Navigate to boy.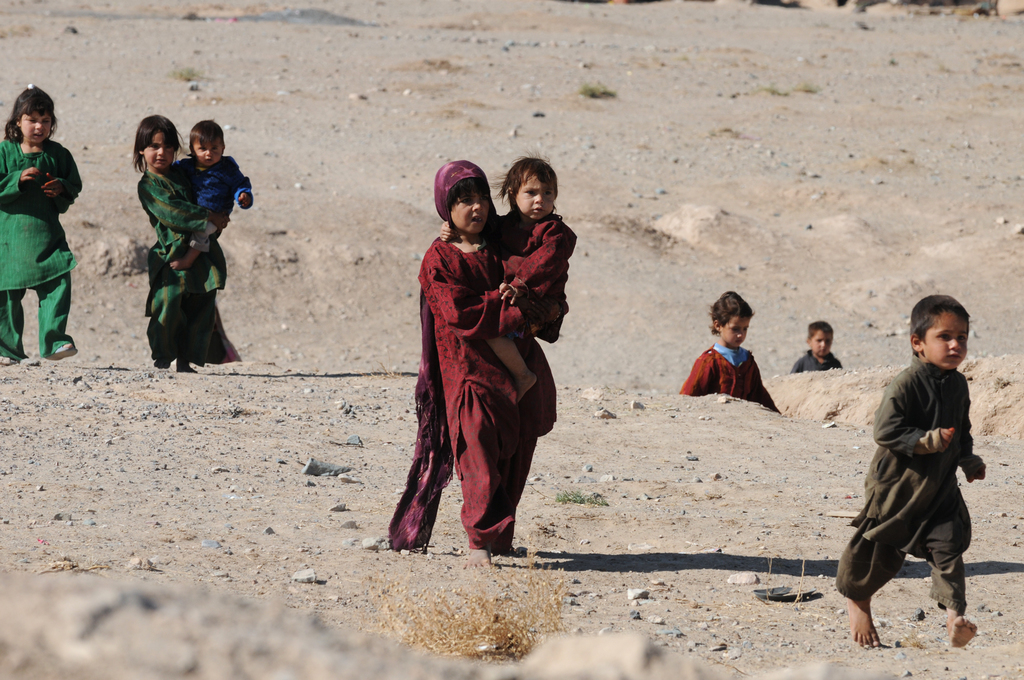
Navigation target: region(166, 119, 252, 267).
